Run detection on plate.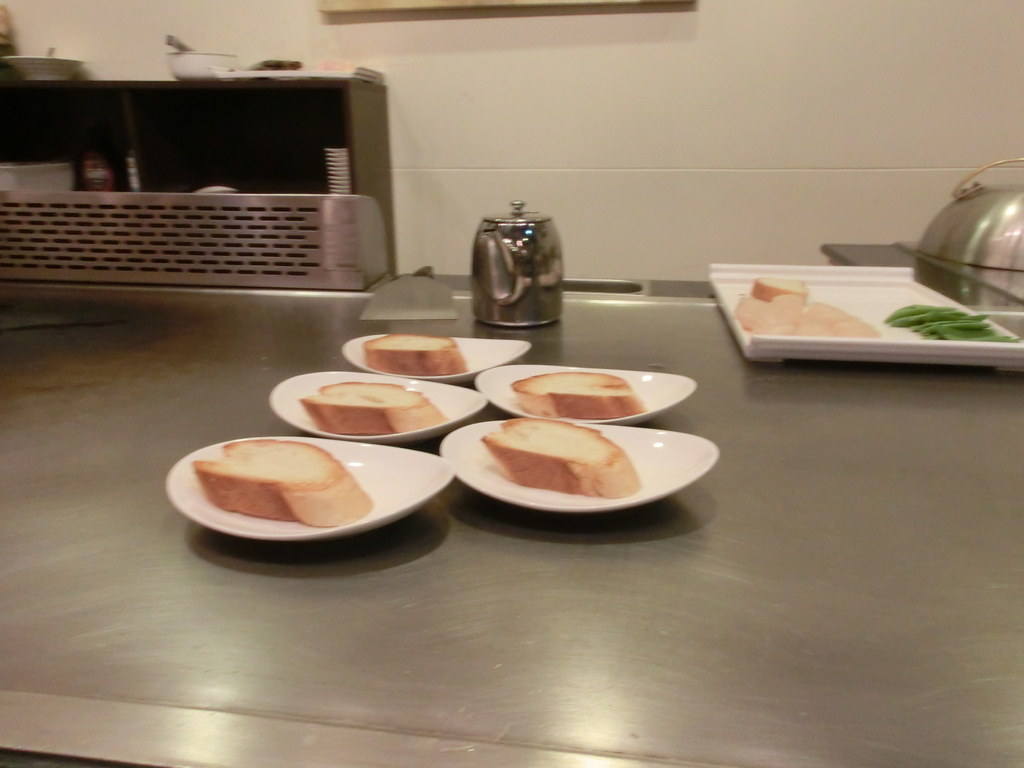
Result: <region>346, 331, 531, 389</region>.
